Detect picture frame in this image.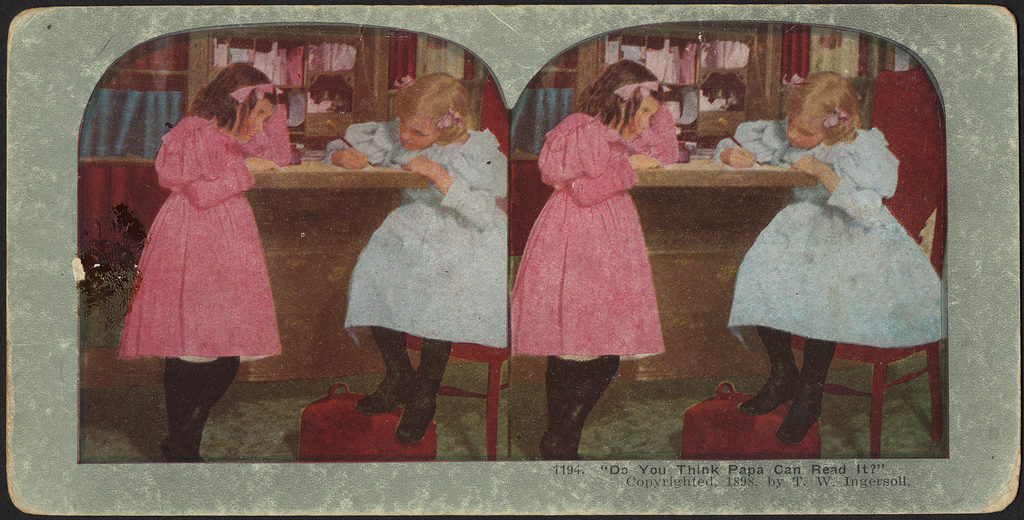
Detection: bbox=(0, 0, 1023, 519).
